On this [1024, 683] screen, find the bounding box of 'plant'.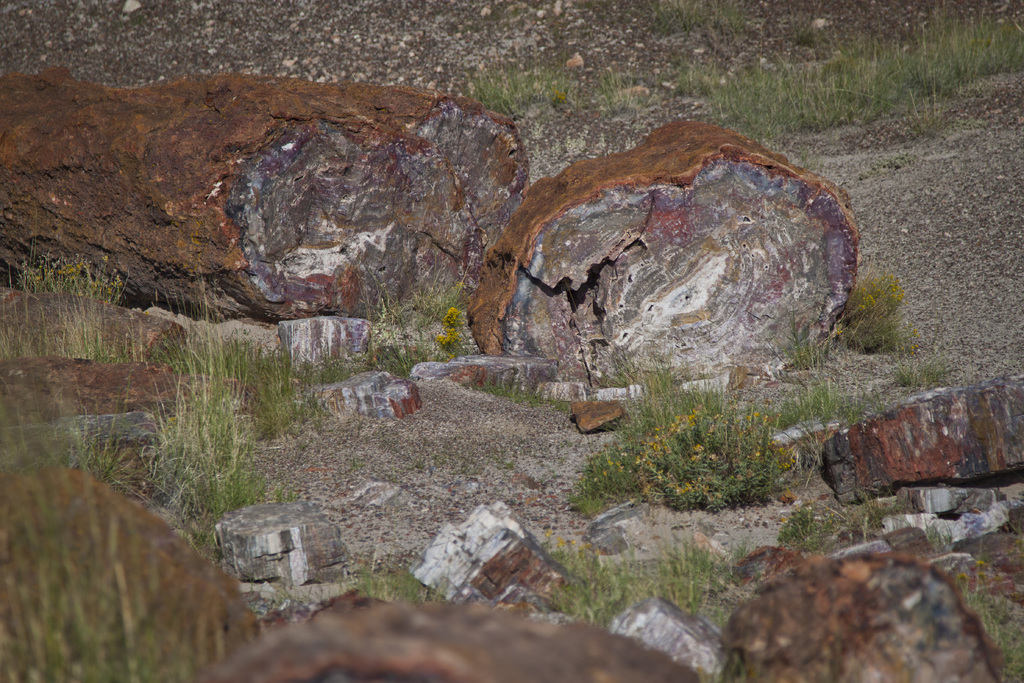
Bounding box: {"x1": 358, "y1": 260, "x2": 476, "y2": 373}.
